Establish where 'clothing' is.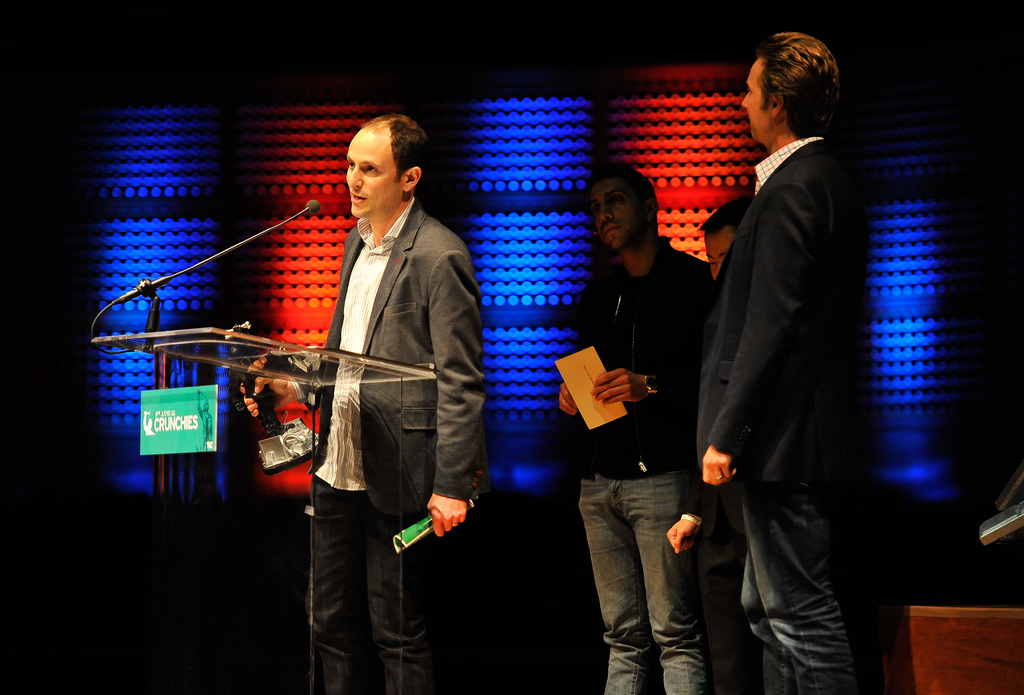
Established at {"x1": 691, "y1": 138, "x2": 860, "y2": 694}.
